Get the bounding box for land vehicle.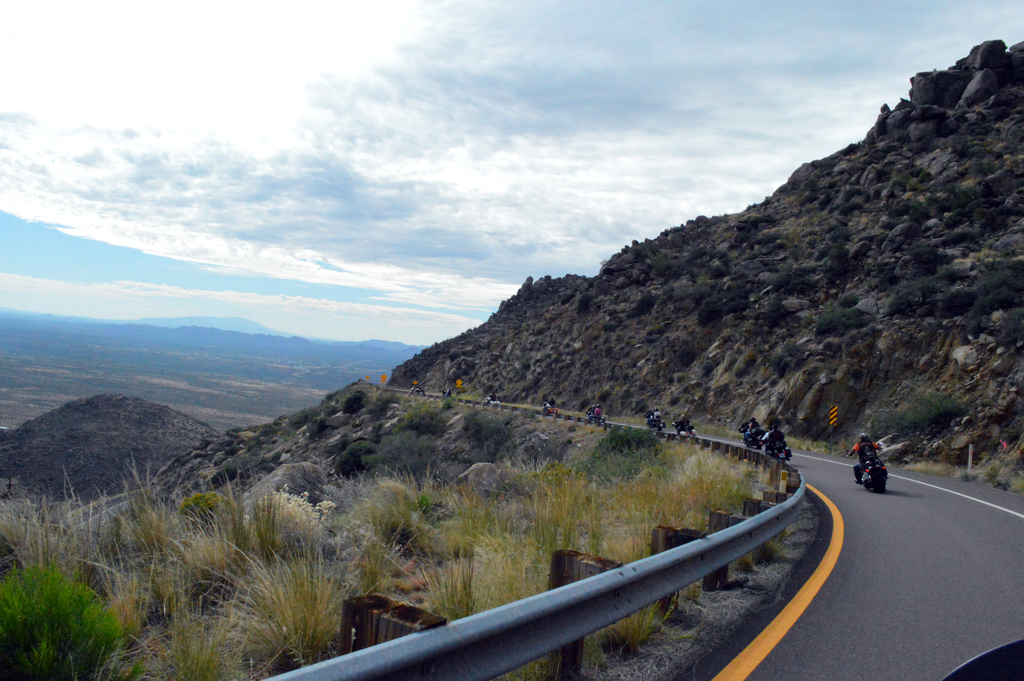
(762, 441, 787, 461).
